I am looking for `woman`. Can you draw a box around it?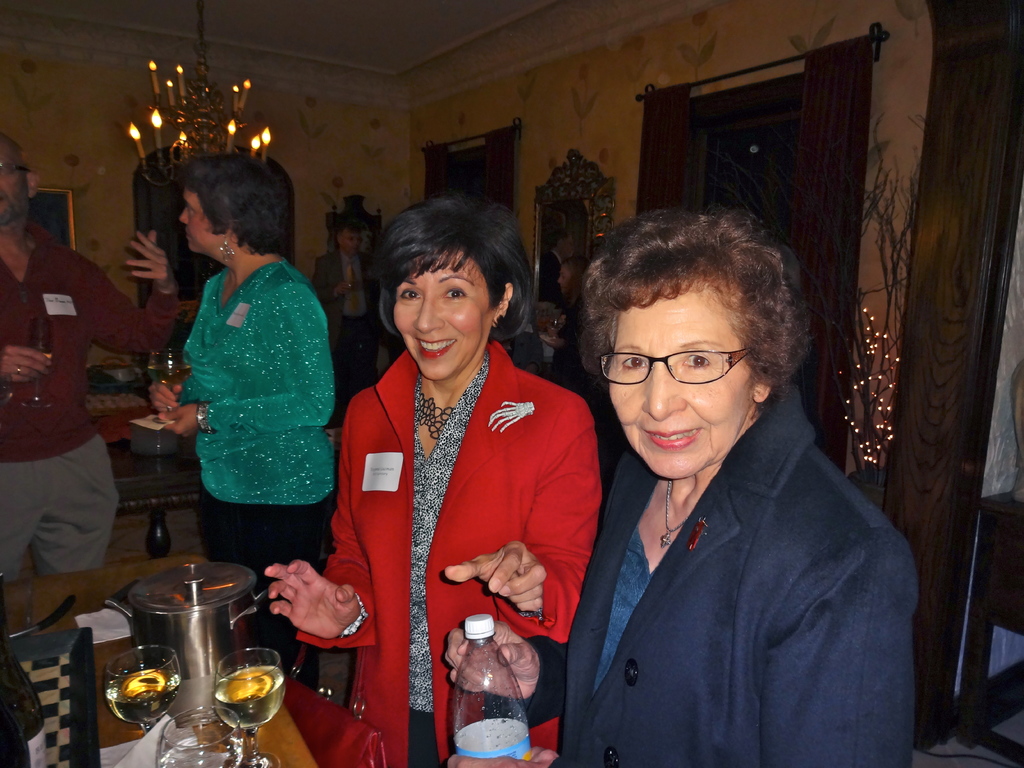
Sure, the bounding box is bbox(144, 156, 341, 669).
